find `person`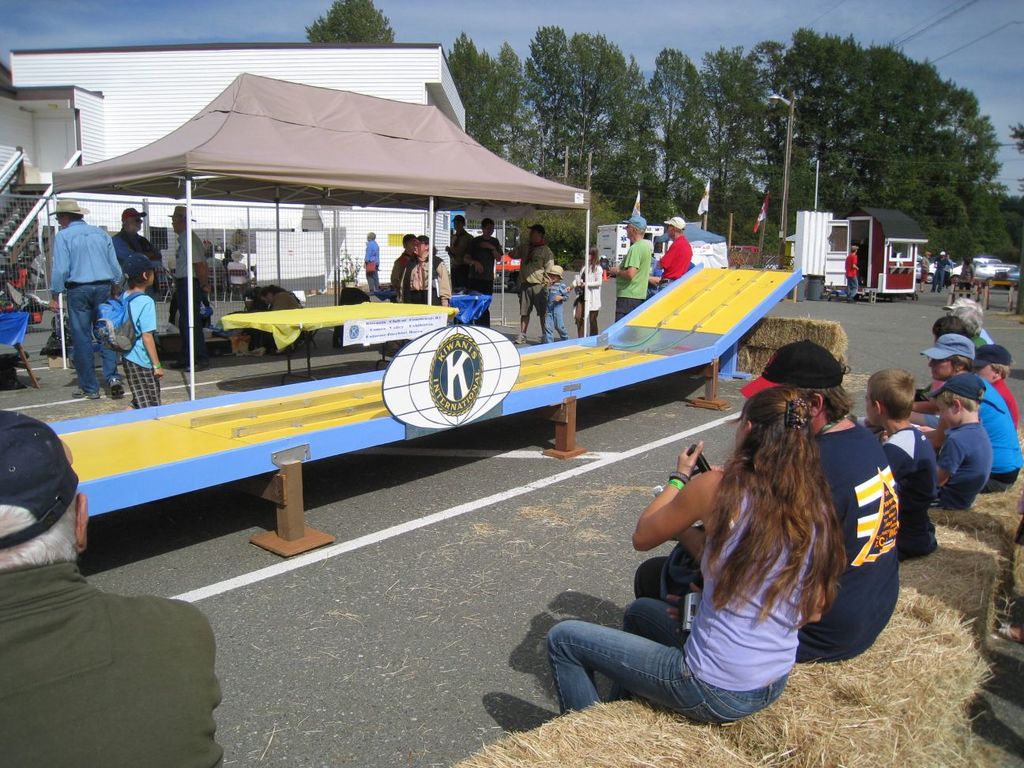
pyautogui.locateOnScreen(537, 264, 570, 345)
